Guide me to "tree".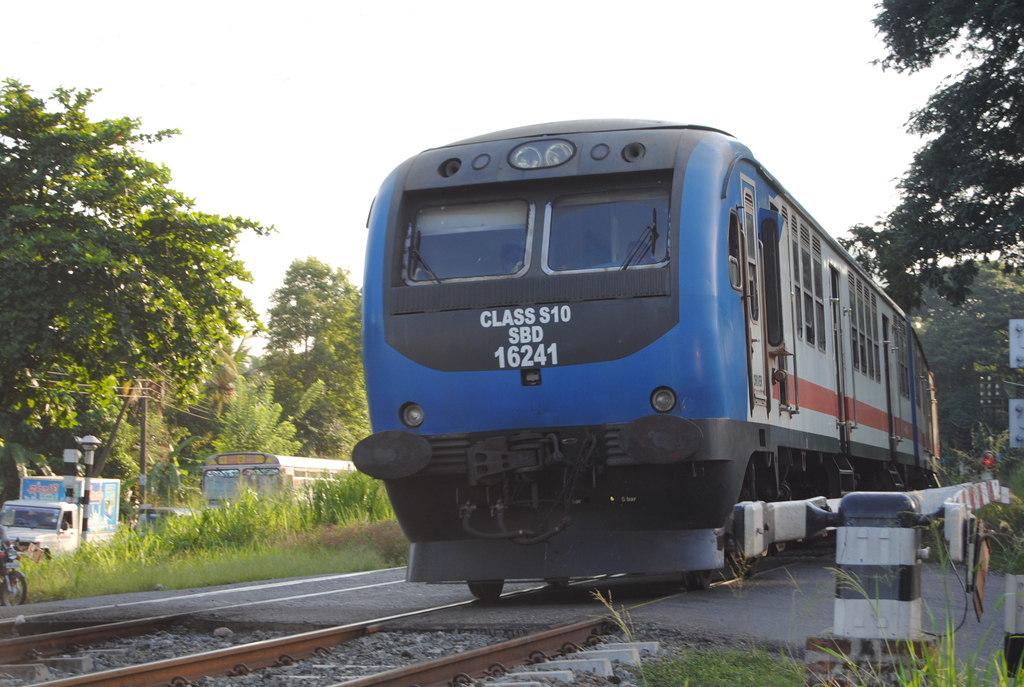
Guidance: bbox=(841, 0, 1023, 312).
